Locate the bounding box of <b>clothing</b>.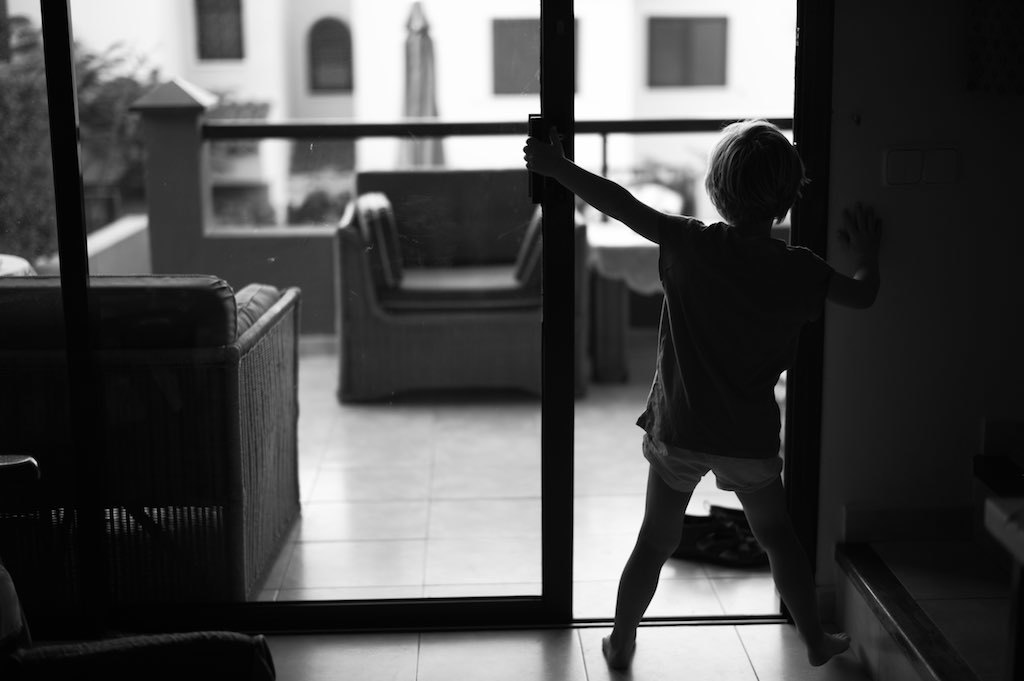
Bounding box: x1=569, y1=106, x2=808, y2=600.
